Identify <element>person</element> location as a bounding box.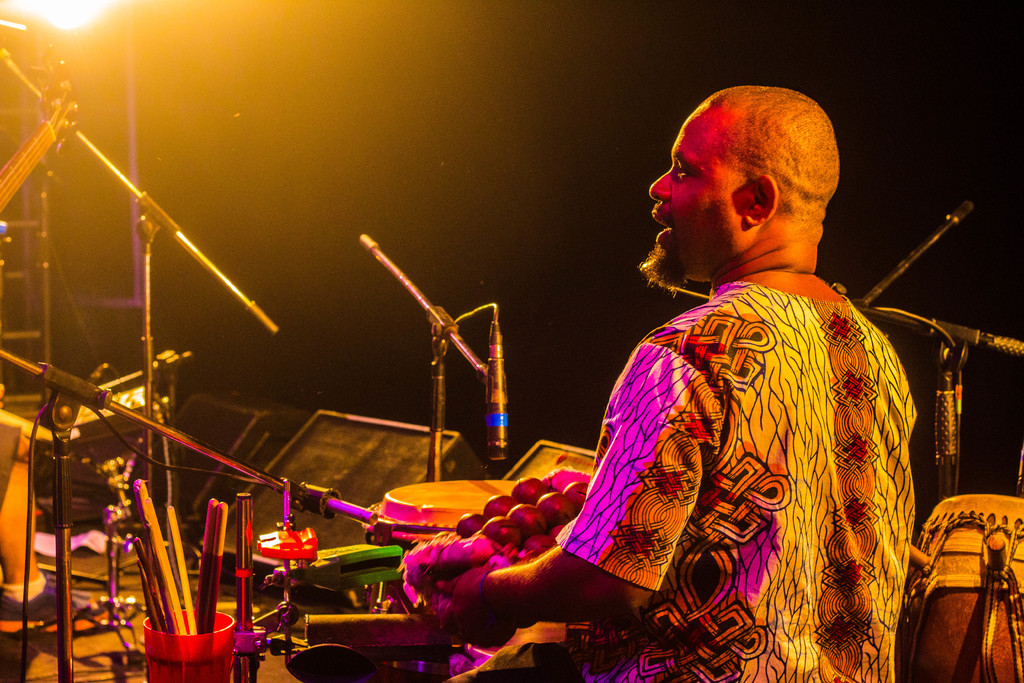
513 53 941 664.
